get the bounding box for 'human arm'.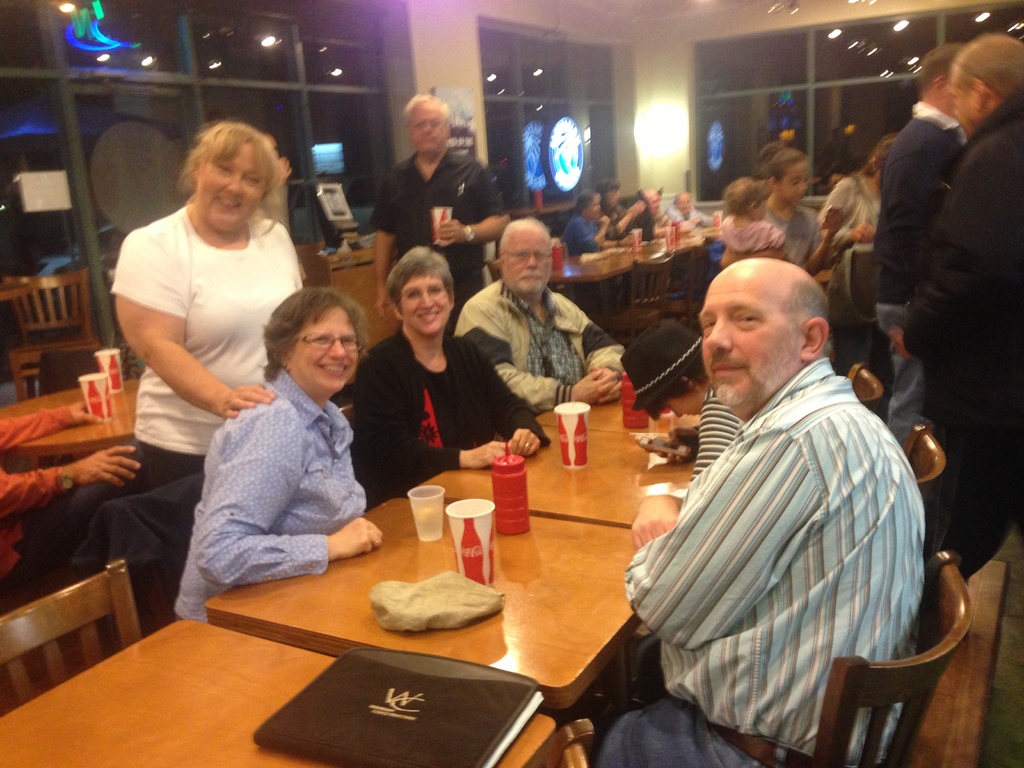
crop(461, 299, 622, 410).
